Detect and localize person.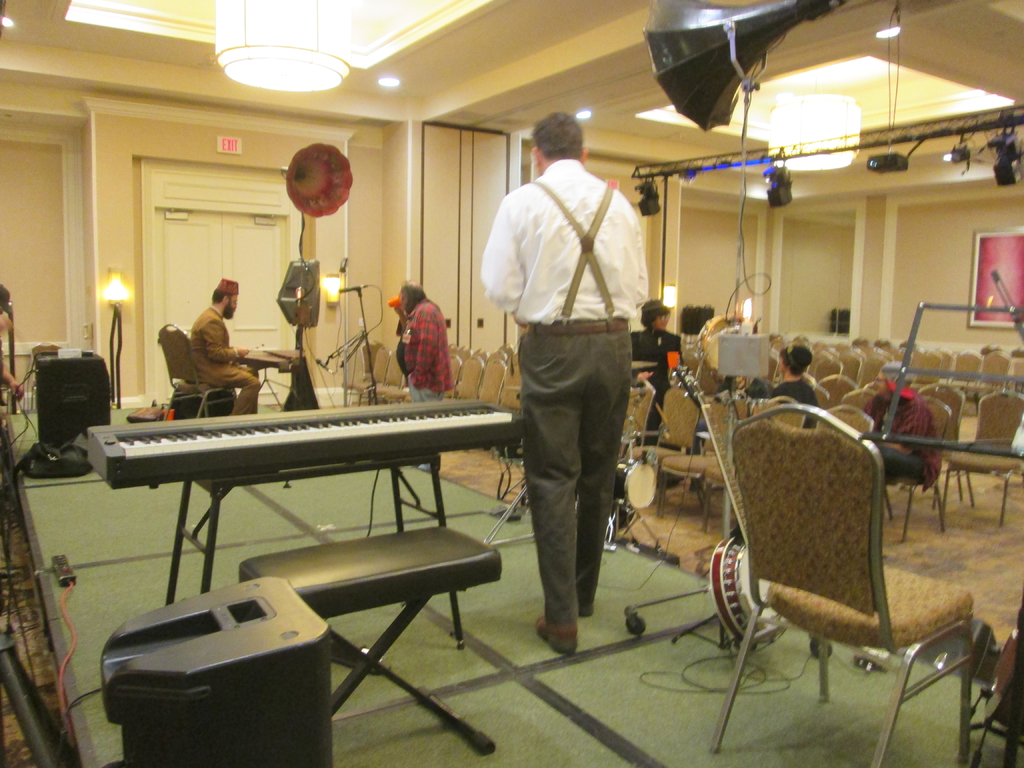
Localized at 0, 283, 25, 404.
